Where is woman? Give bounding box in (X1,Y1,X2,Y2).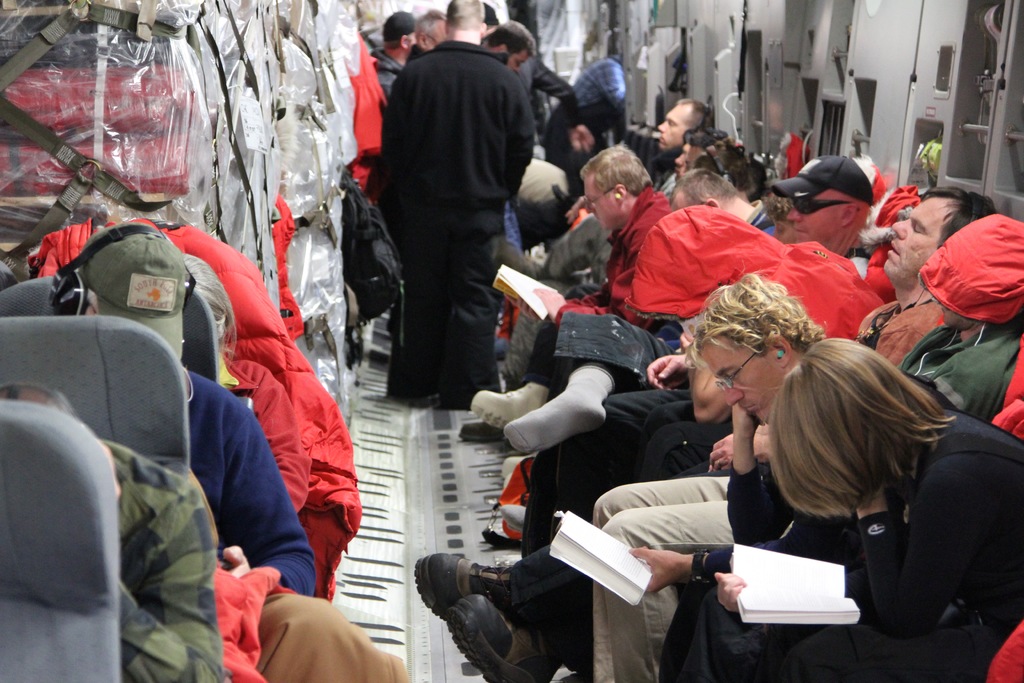
(697,324,1006,672).
